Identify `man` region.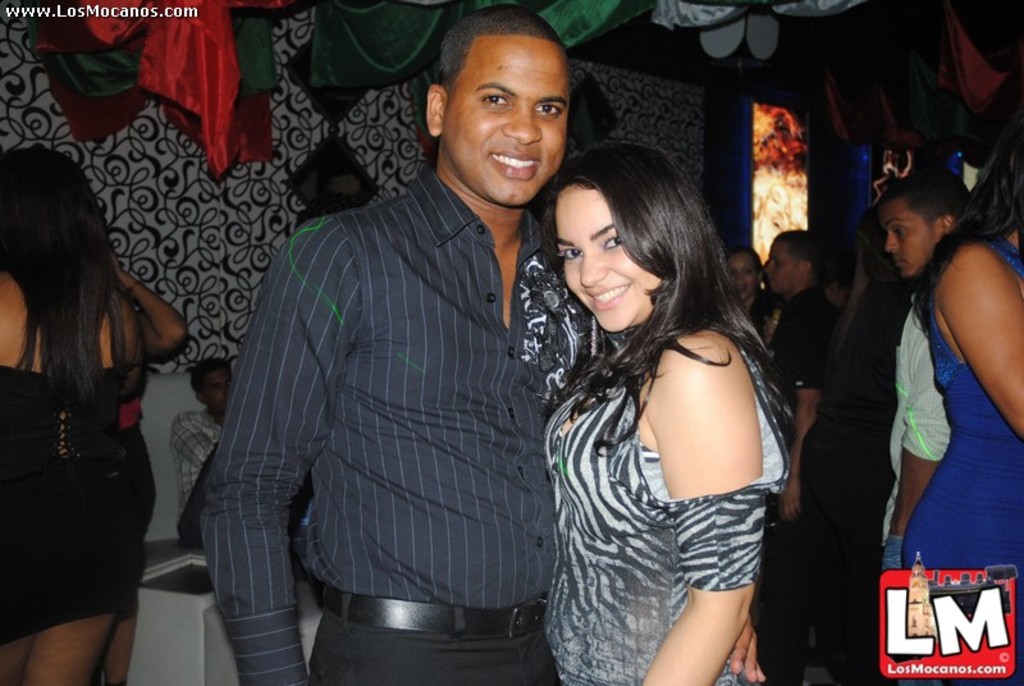
Region: left=753, top=227, right=849, bottom=685.
